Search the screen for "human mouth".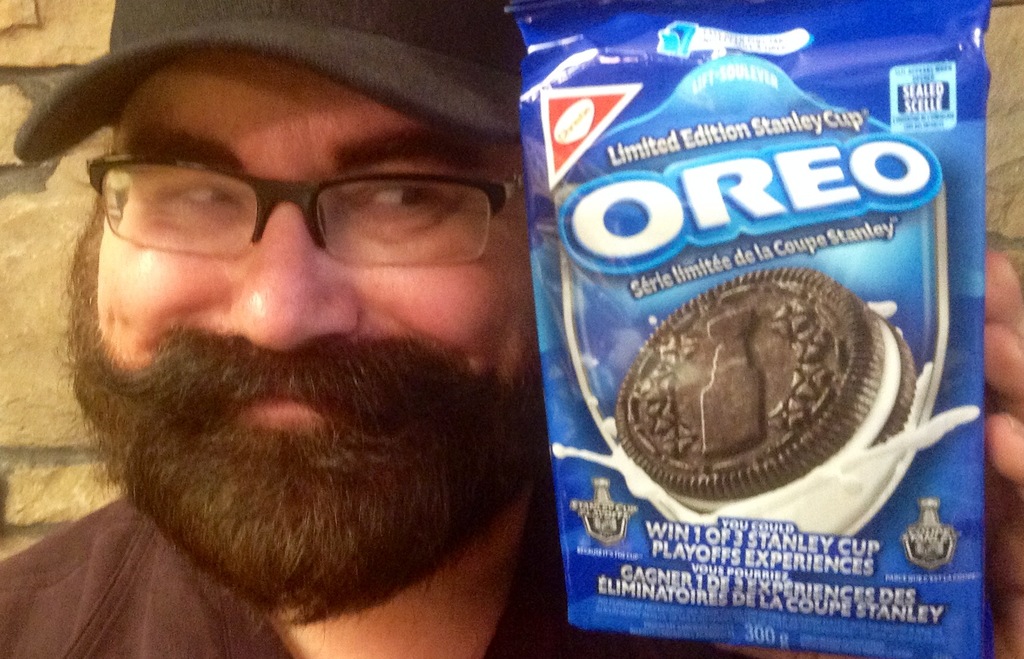
Found at box(200, 364, 370, 448).
